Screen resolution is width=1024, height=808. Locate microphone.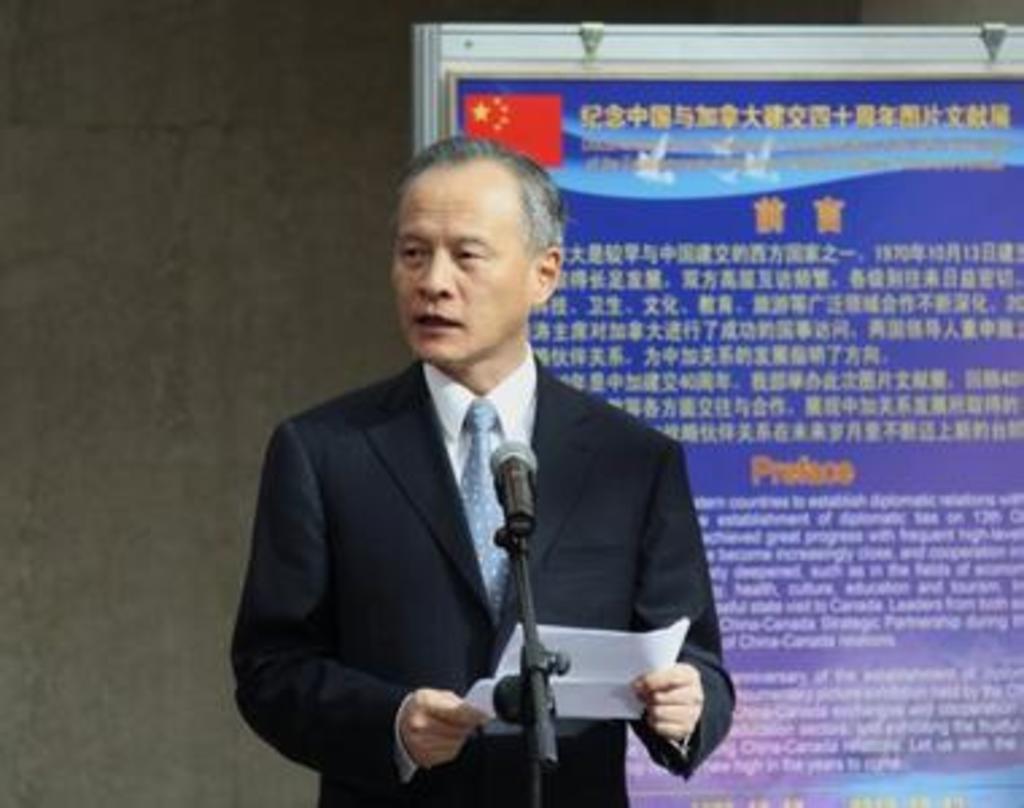
488 436 539 536.
